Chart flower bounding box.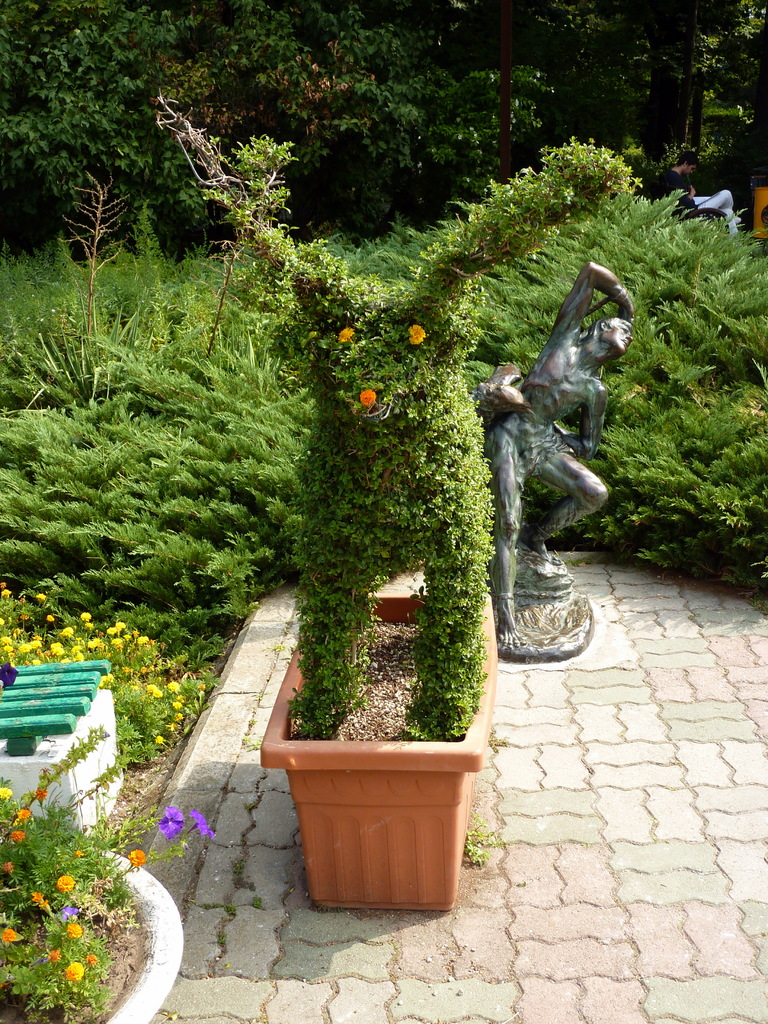
Charted: [35, 787, 48, 803].
